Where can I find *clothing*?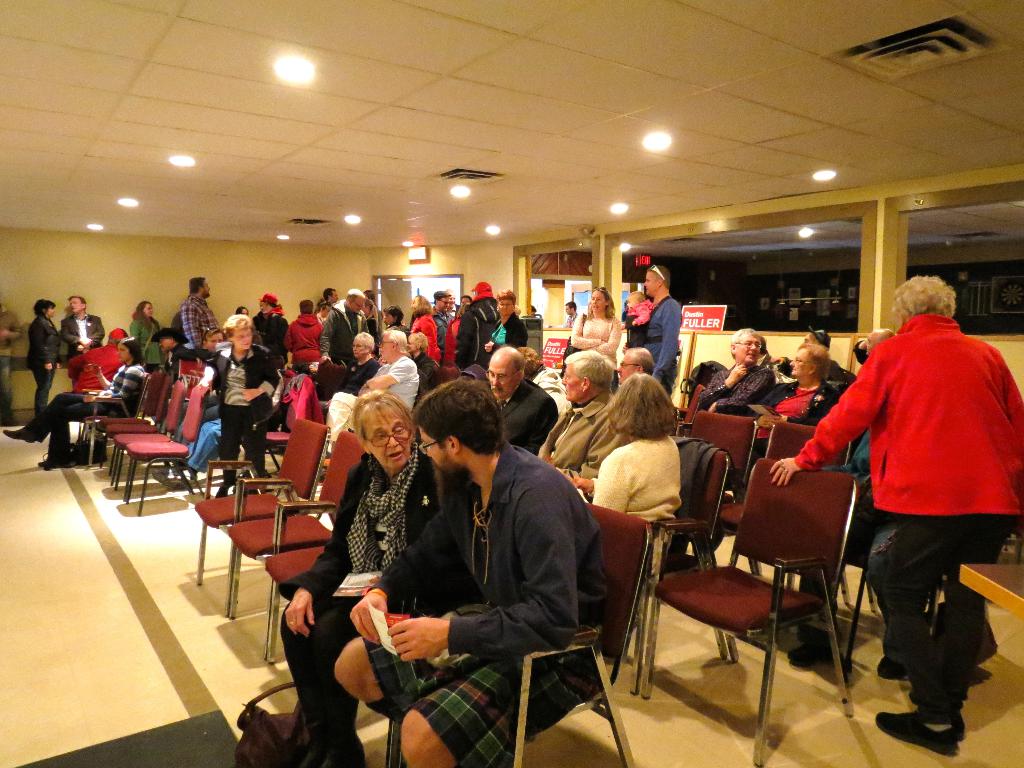
You can find it at select_region(678, 425, 708, 486).
